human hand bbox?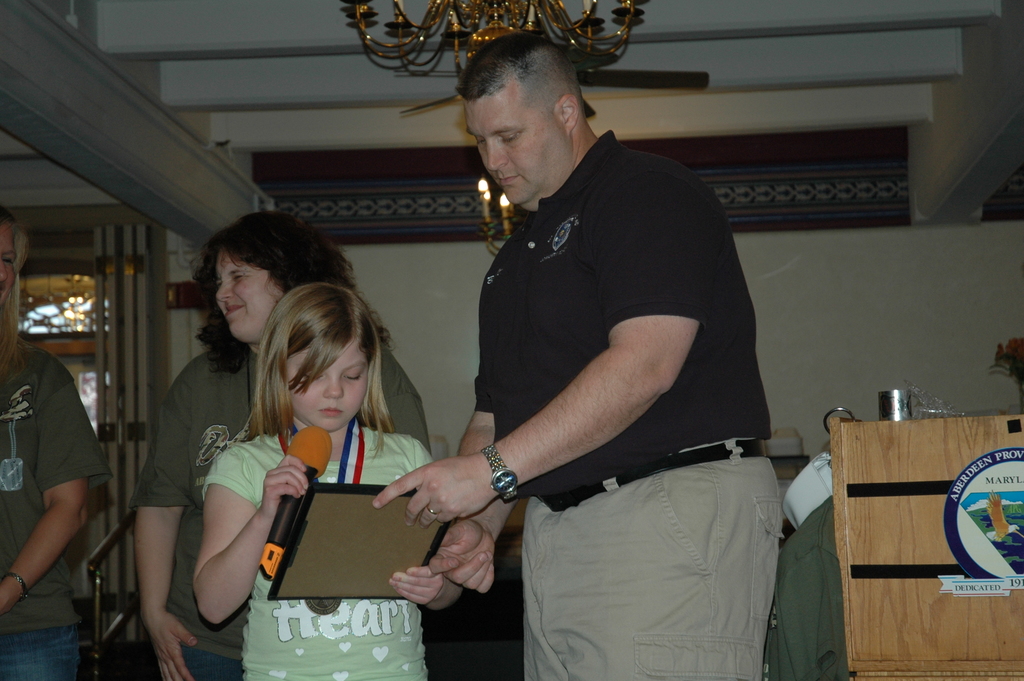
Rect(428, 521, 498, 595)
